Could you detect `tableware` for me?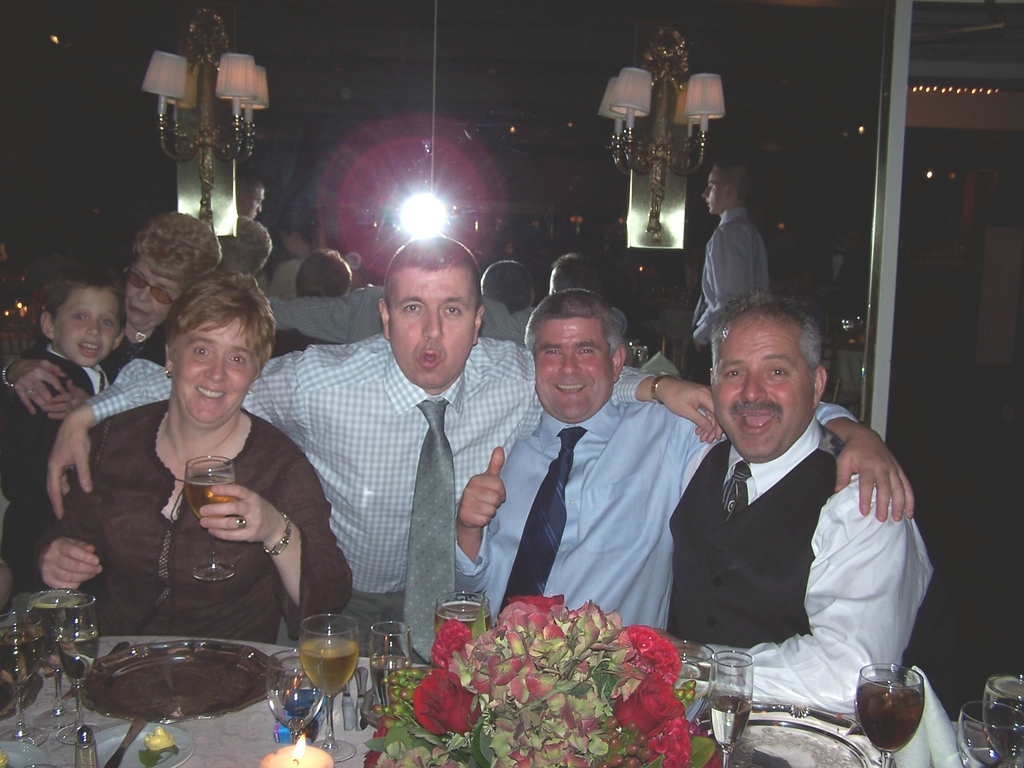
Detection result: BBox(74, 725, 102, 767).
